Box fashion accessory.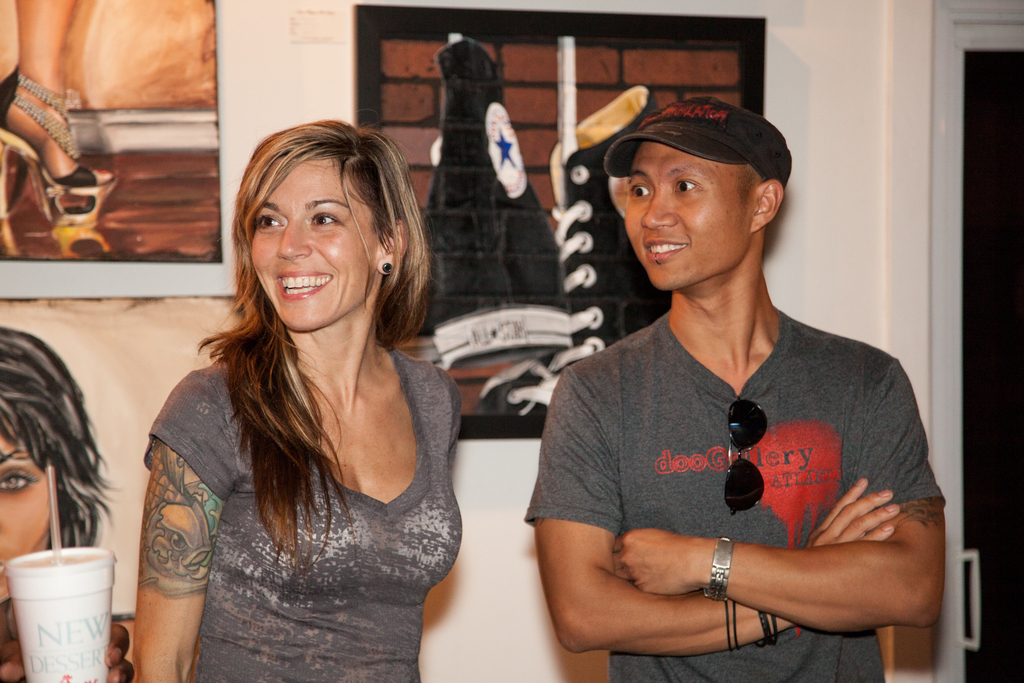
483 86 657 422.
